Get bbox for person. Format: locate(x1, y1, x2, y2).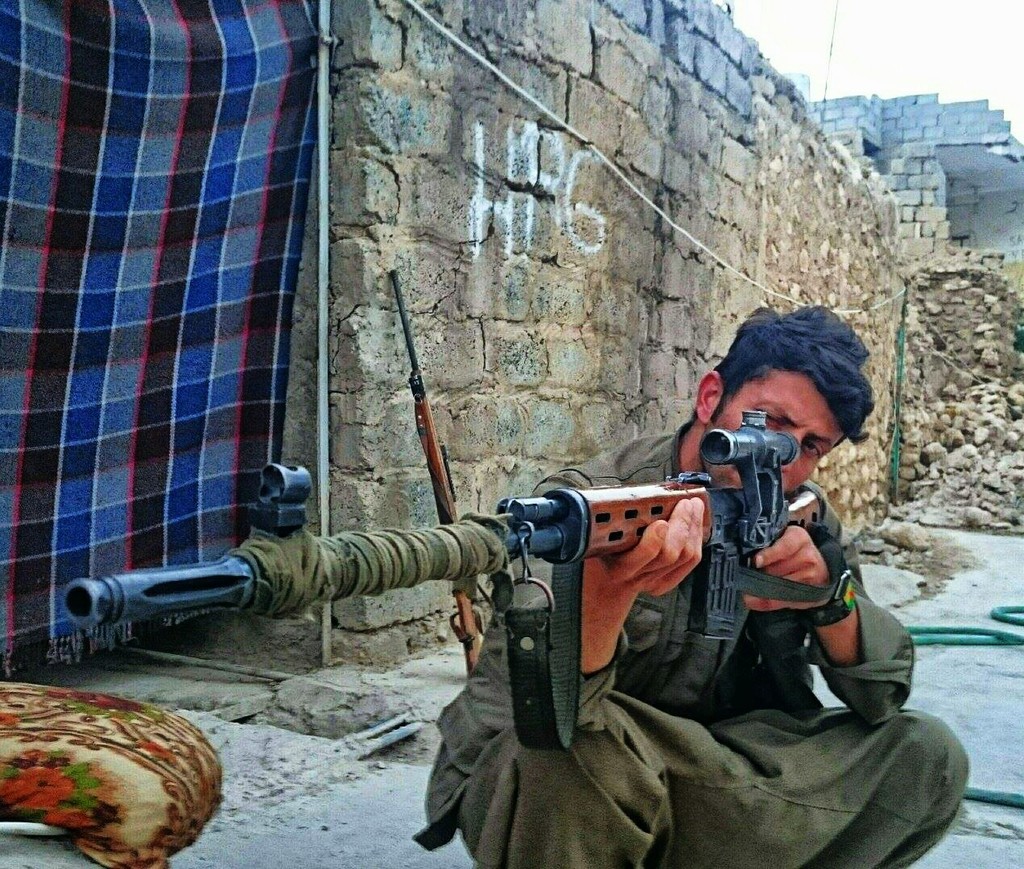
locate(414, 303, 972, 868).
